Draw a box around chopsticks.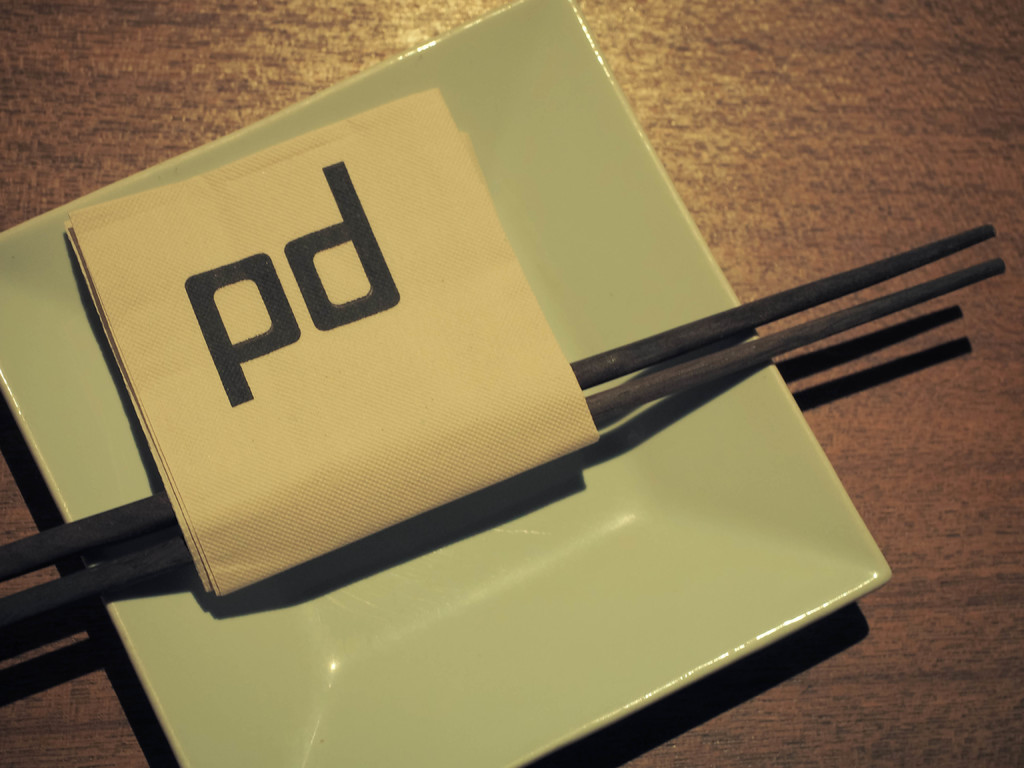
[x1=0, y1=228, x2=1002, y2=619].
